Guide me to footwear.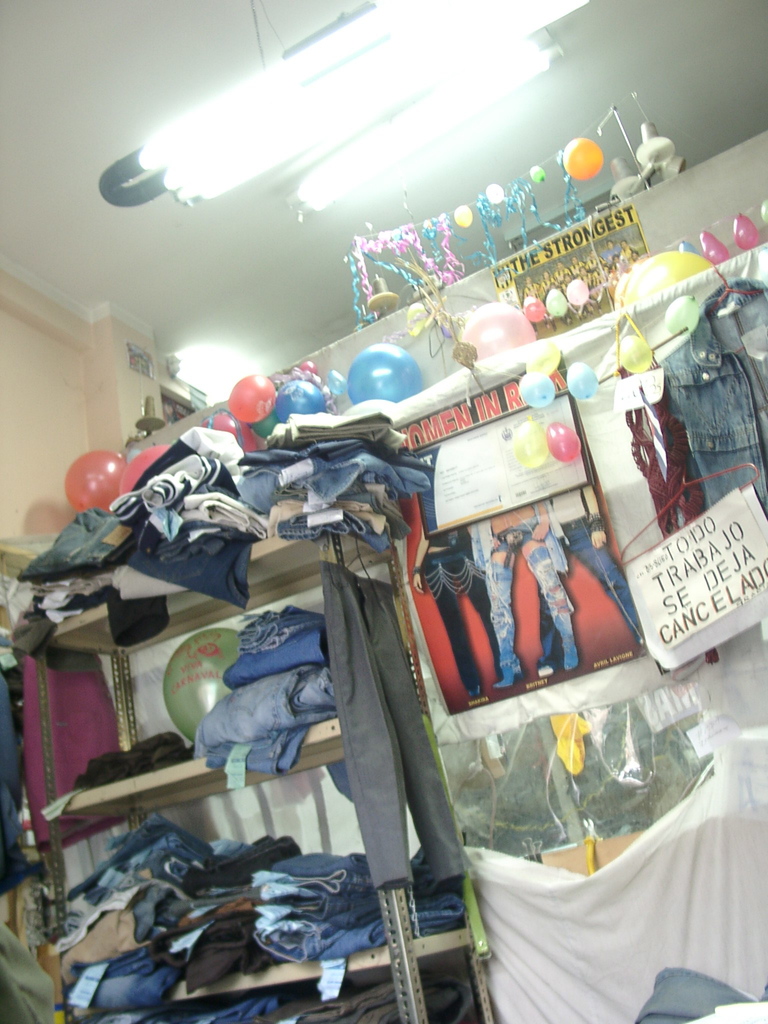
Guidance: box(499, 664, 524, 687).
